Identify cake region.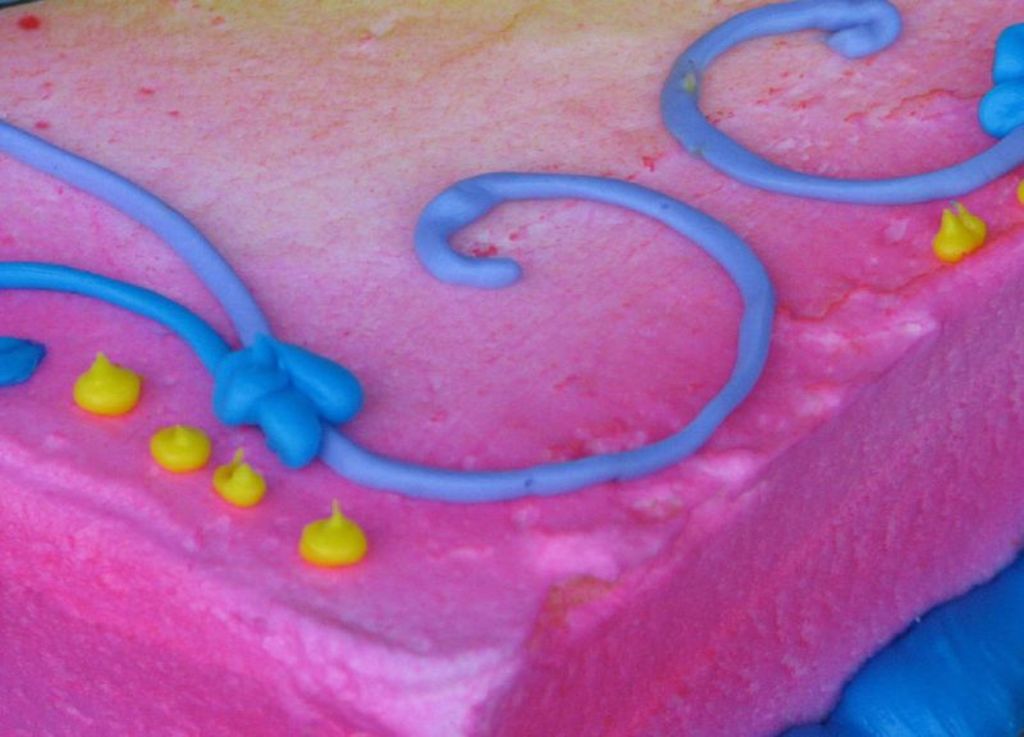
Region: region(0, 0, 1023, 736).
